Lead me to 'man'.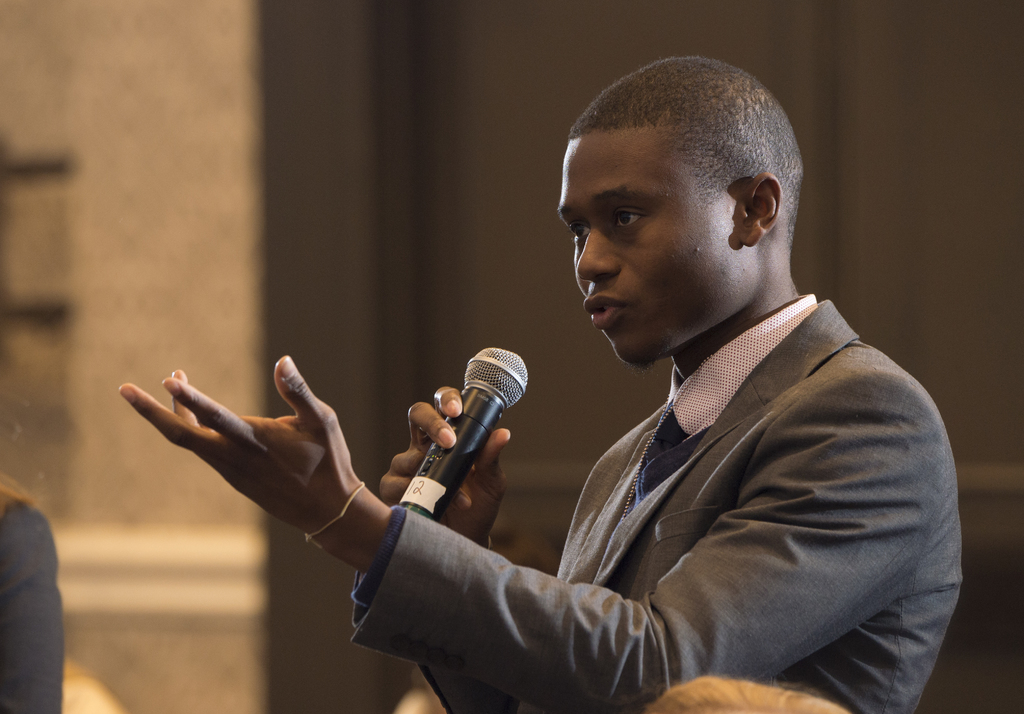
Lead to crop(643, 674, 851, 713).
